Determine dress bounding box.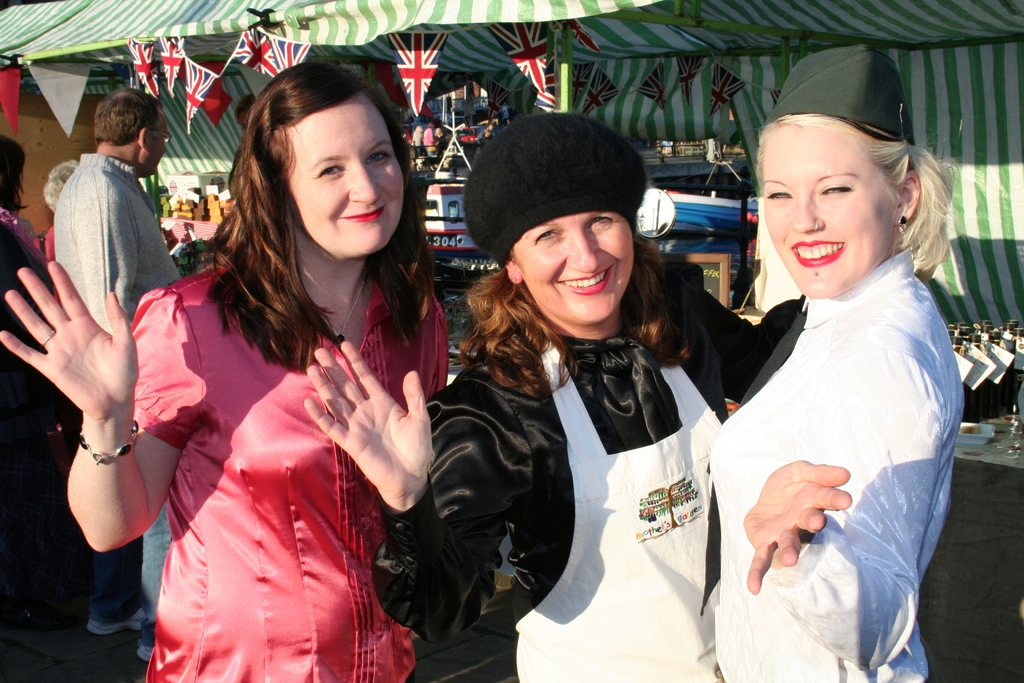
Determined: (x1=127, y1=247, x2=421, y2=682).
